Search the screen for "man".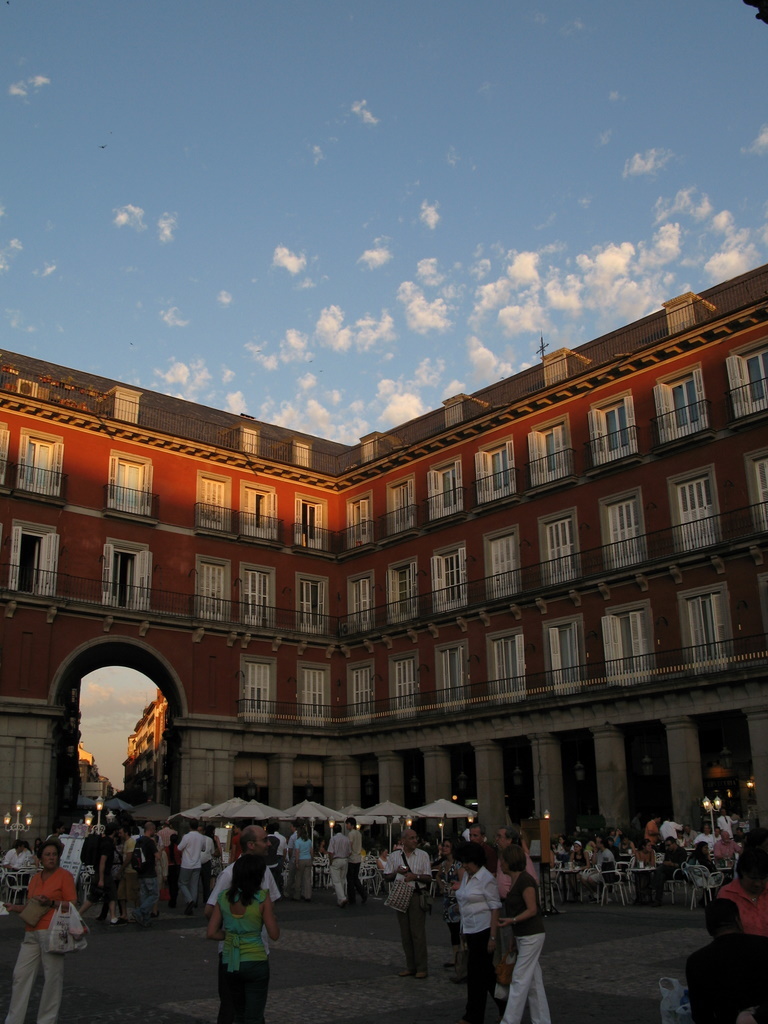
Found at locate(388, 833, 434, 975).
